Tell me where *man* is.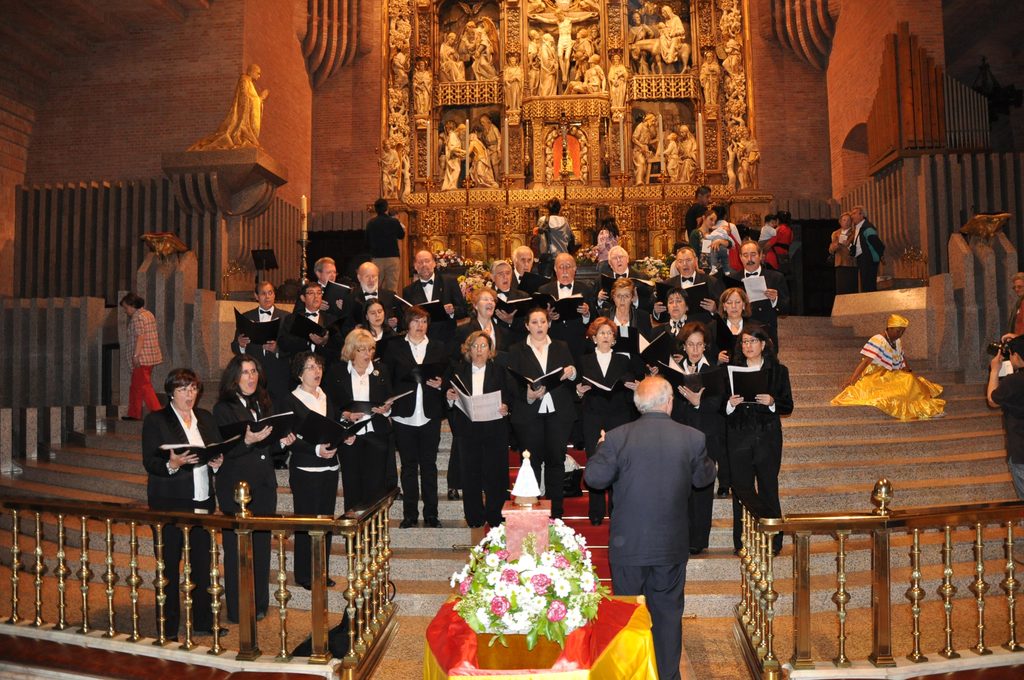
*man* is at <region>399, 250, 466, 342</region>.
